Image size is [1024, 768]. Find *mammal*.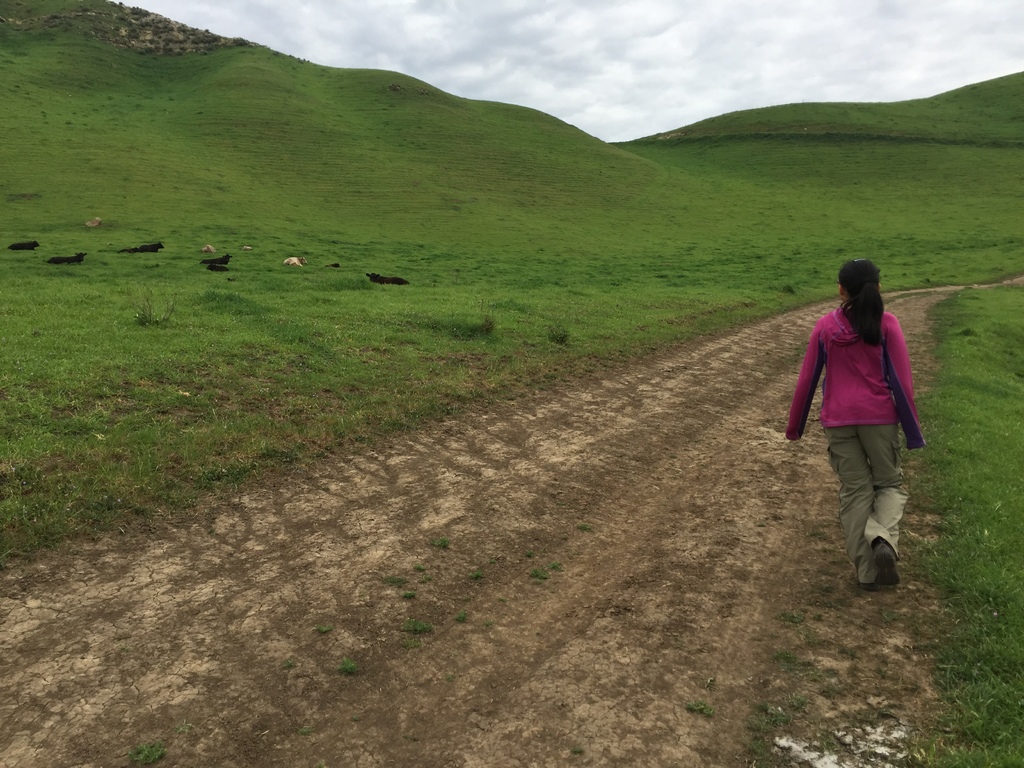
797, 262, 929, 553.
